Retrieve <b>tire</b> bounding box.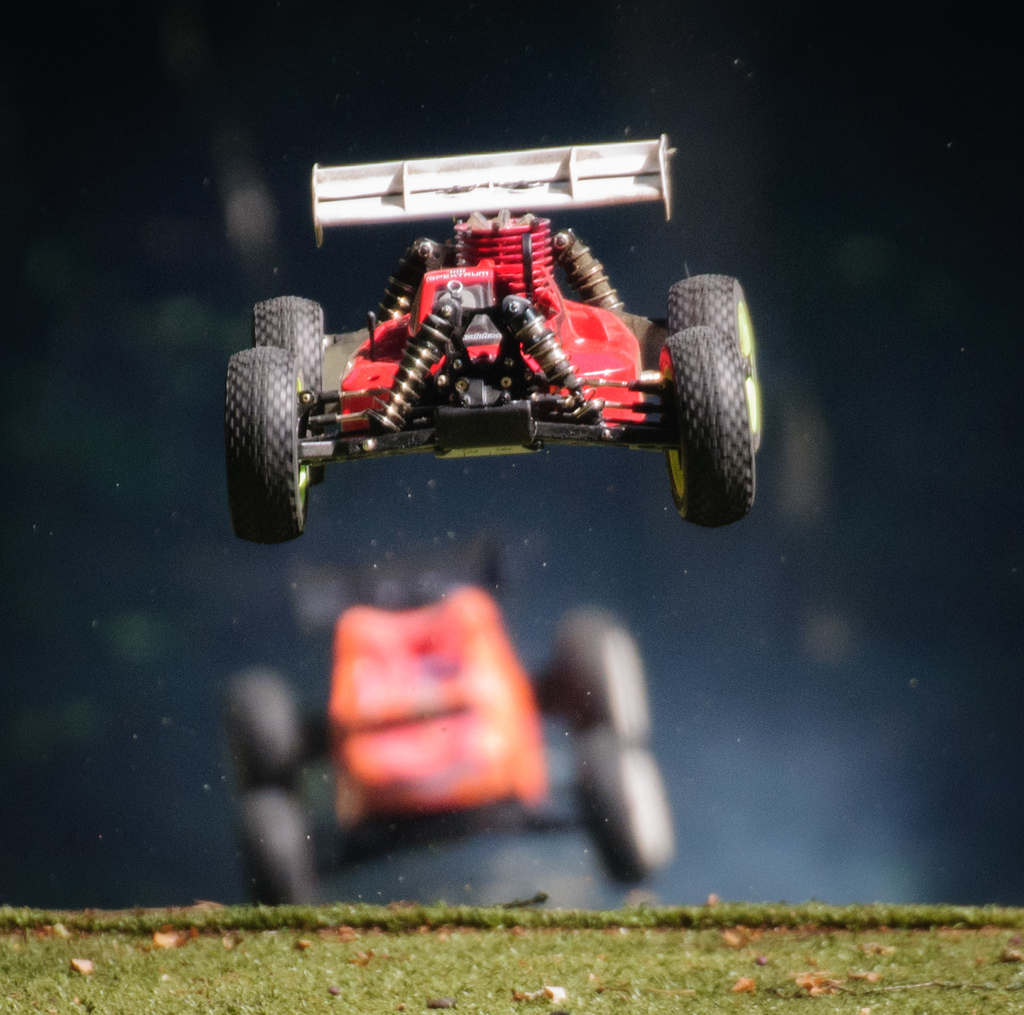
Bounding box: 249 296 319 388.
